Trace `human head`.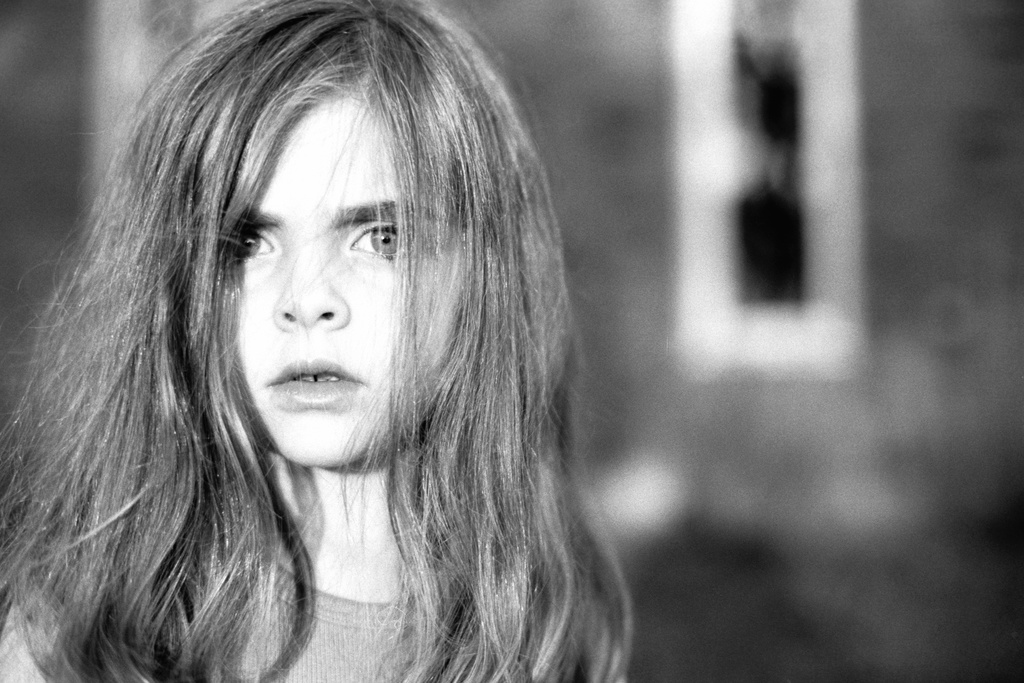
Traced to crop(170, 8, 486, 490).
